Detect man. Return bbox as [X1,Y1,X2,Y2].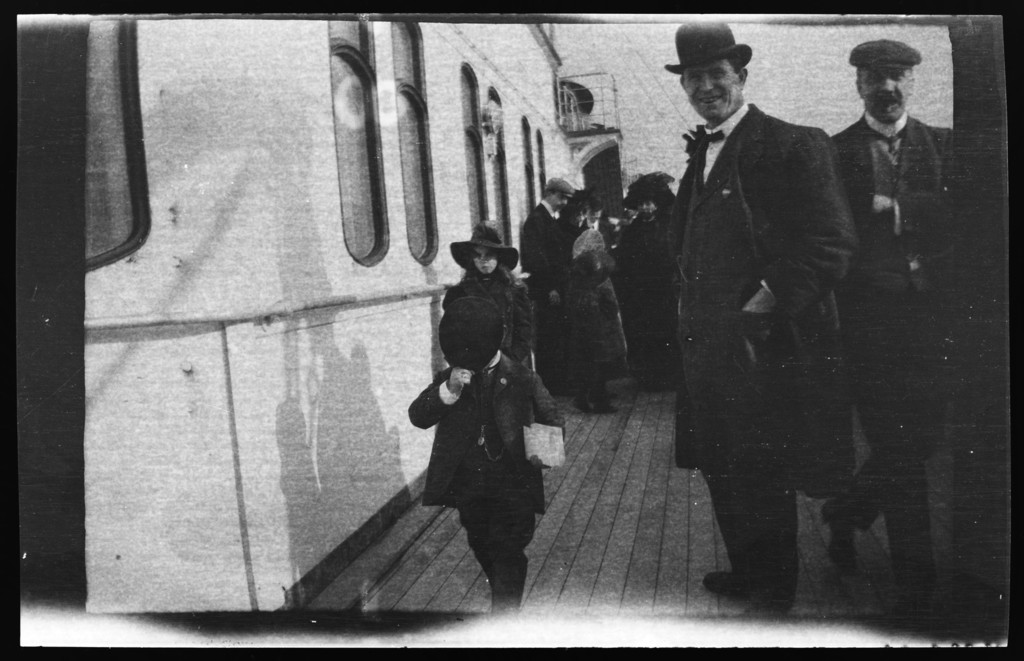
[655,37,904,621].
